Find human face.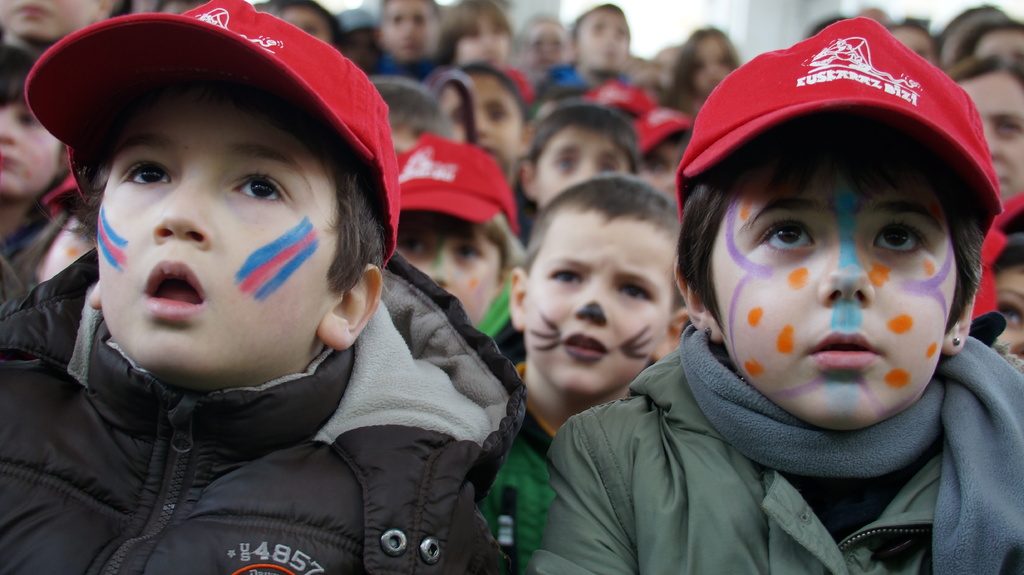
left=441, top=81, right=471, bottom=148.
